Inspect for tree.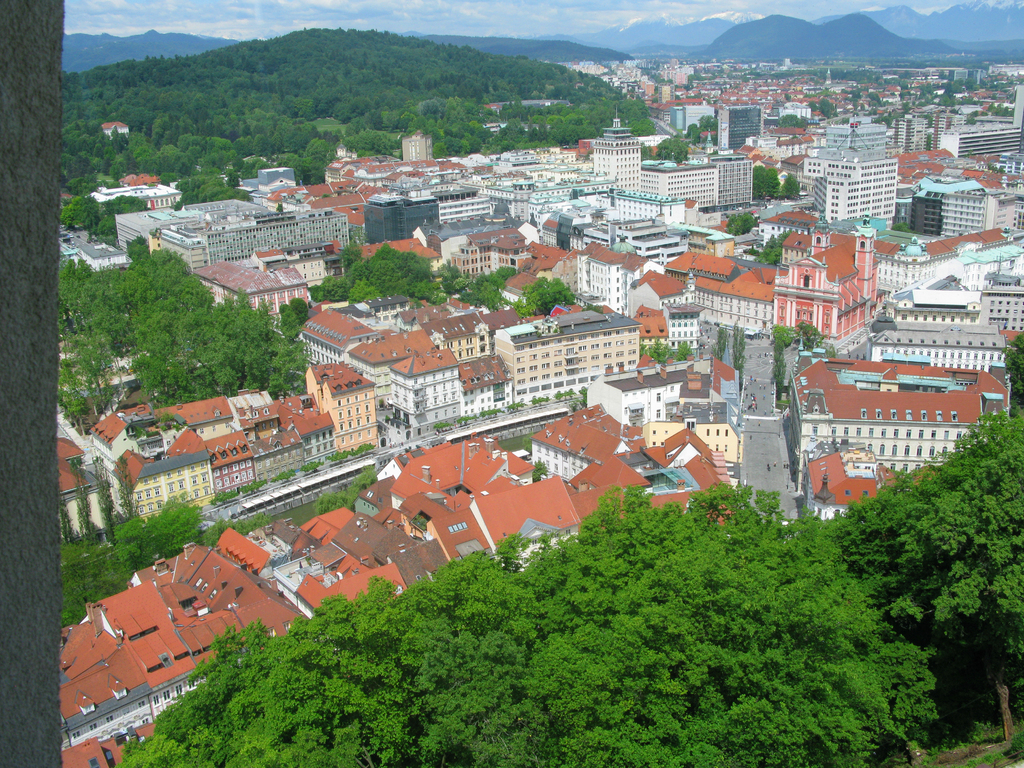
Inspection: box=[755, 225, 794, 275].
